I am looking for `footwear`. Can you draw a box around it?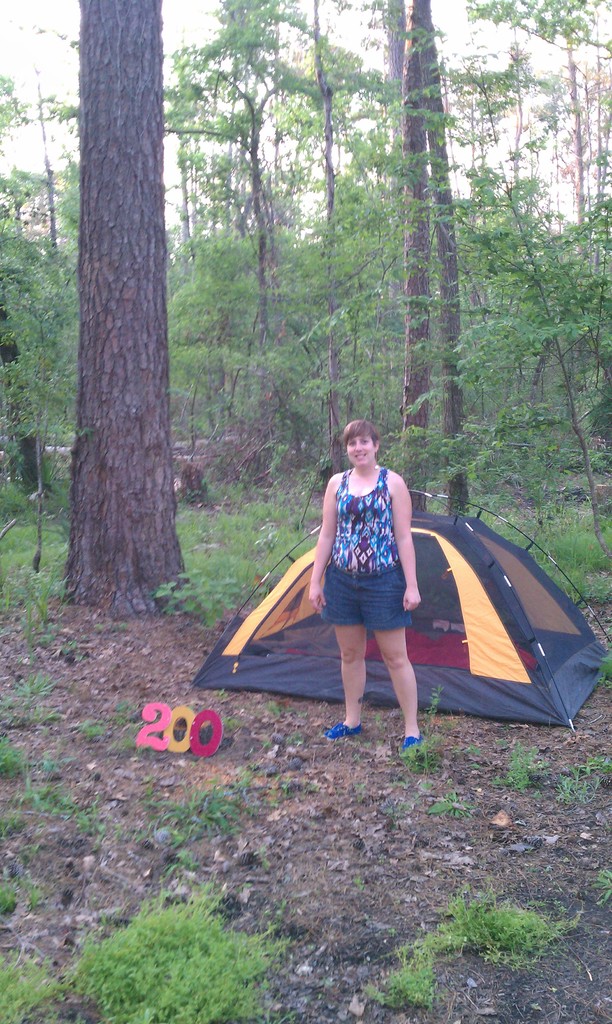
Sure, the bounding box is (313,721,362,746).
